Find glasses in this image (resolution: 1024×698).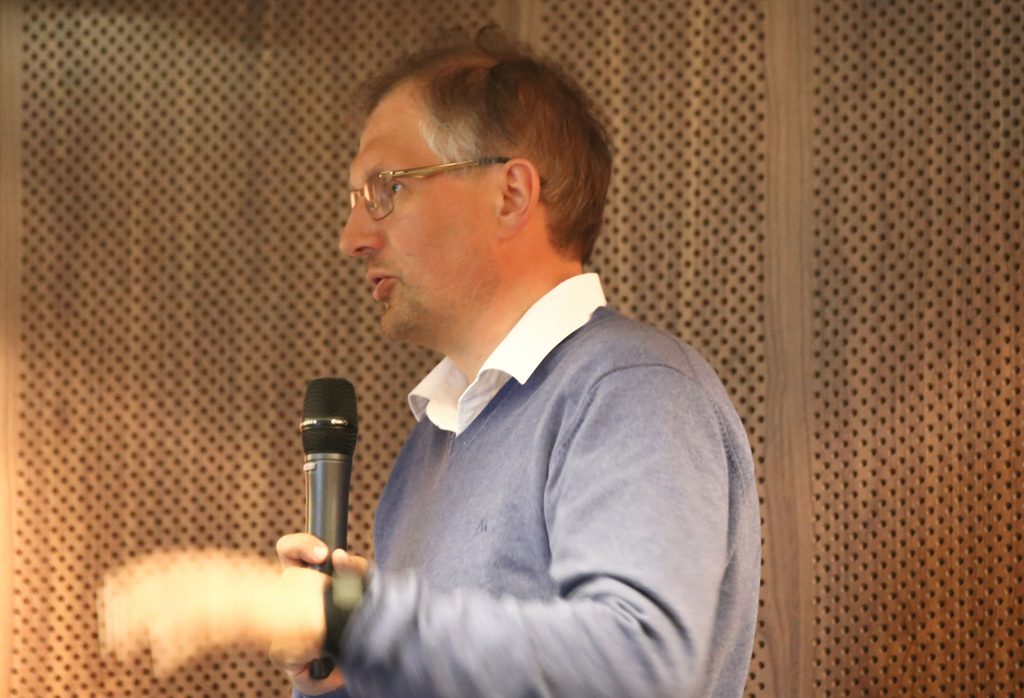
left=346, top=149, right=550, bottom=224.
